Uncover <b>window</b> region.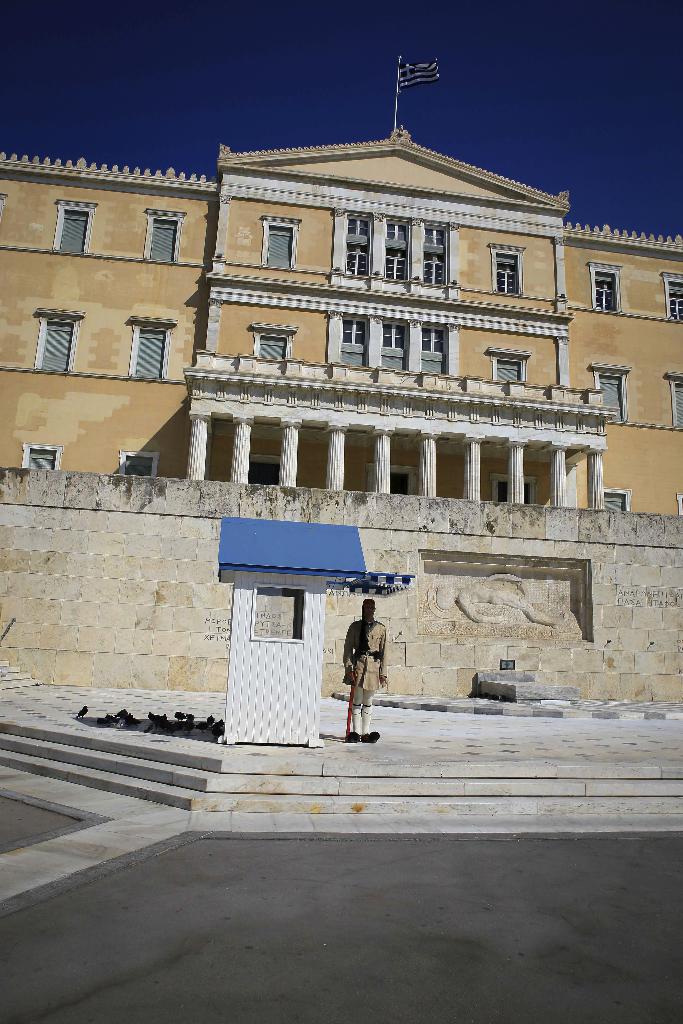
Uncovered: detection(338, 316, 450, 372).
